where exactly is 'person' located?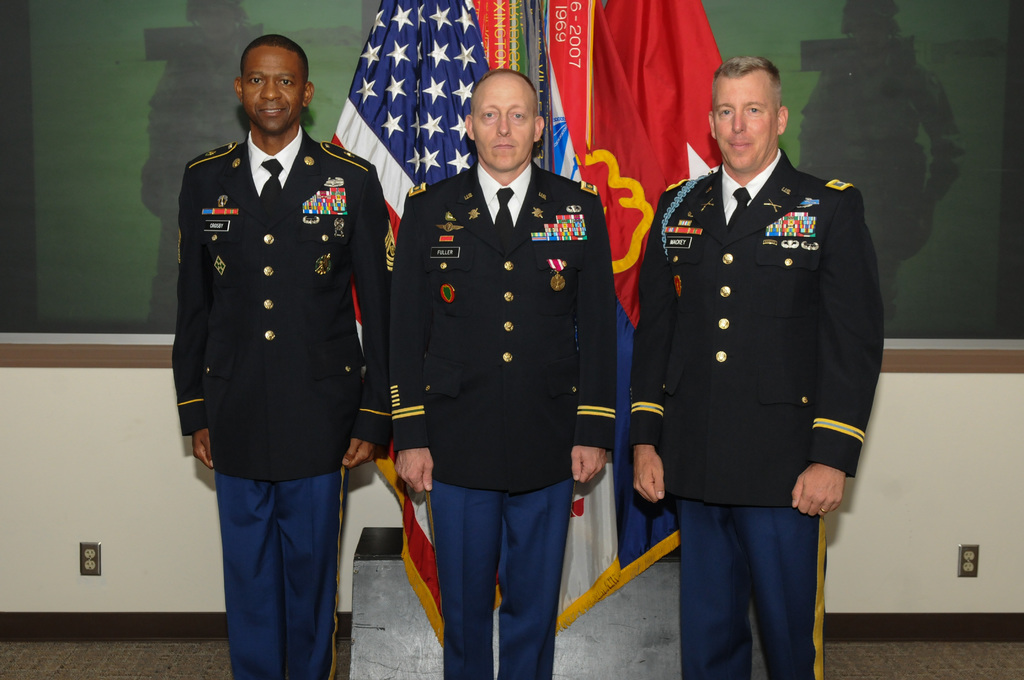
Its bounding box is [left=166, top=37, right=384, bottom=671].
